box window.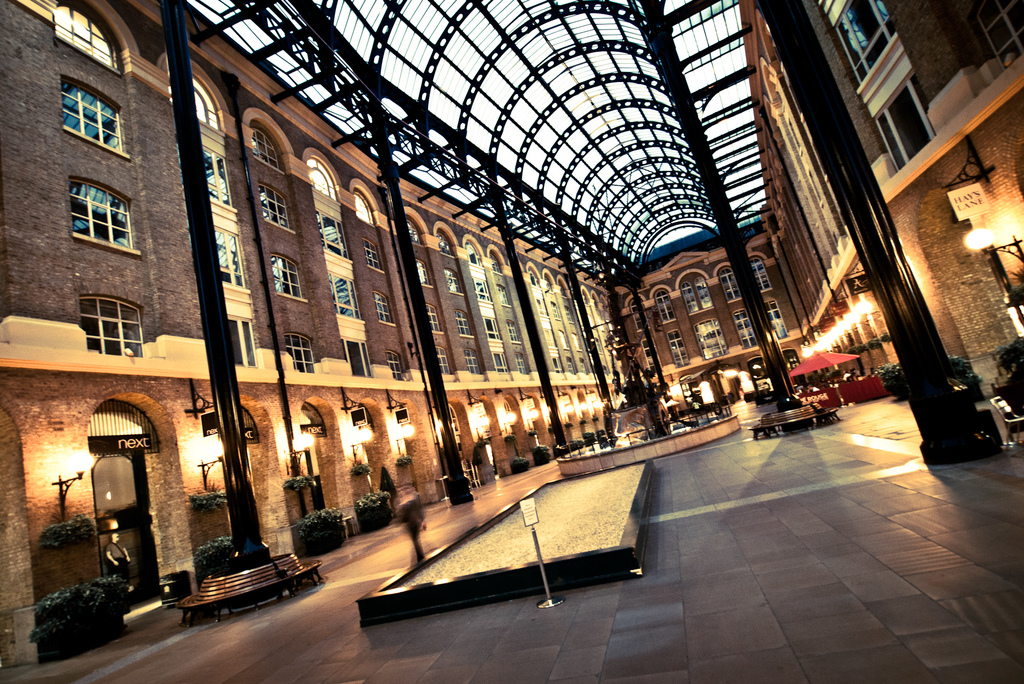
region(374, 293, 399, 326).
